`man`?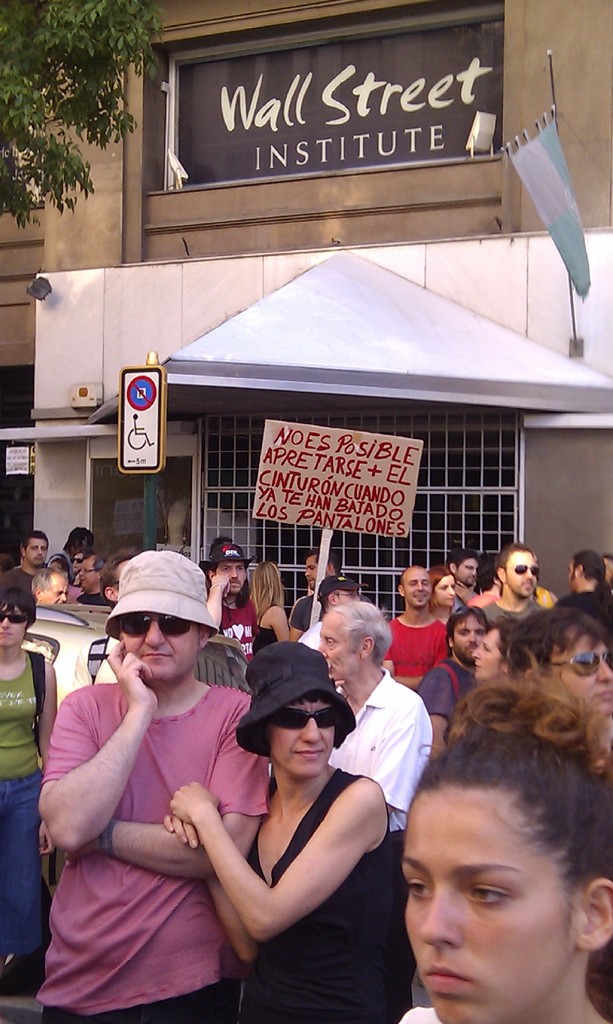
[314,603,431,1020]
